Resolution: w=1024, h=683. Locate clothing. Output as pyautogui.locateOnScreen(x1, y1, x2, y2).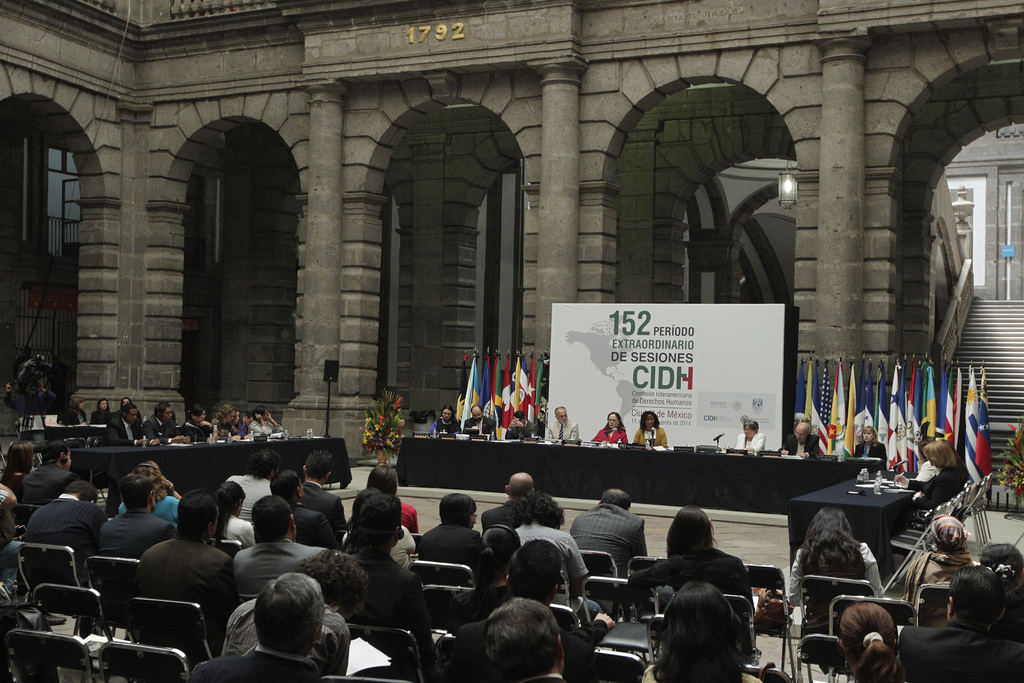
pyautogui.locateOnScreen(461, 417, 493, 440).
